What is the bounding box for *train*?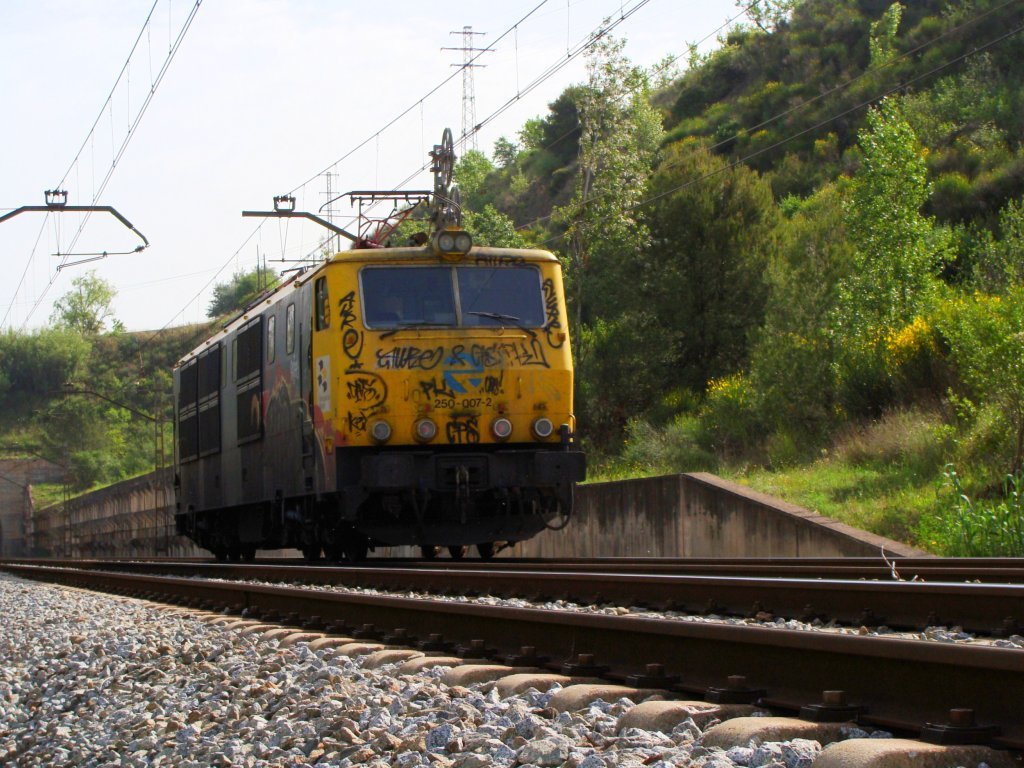
locate(171, 130, 586, 565).
